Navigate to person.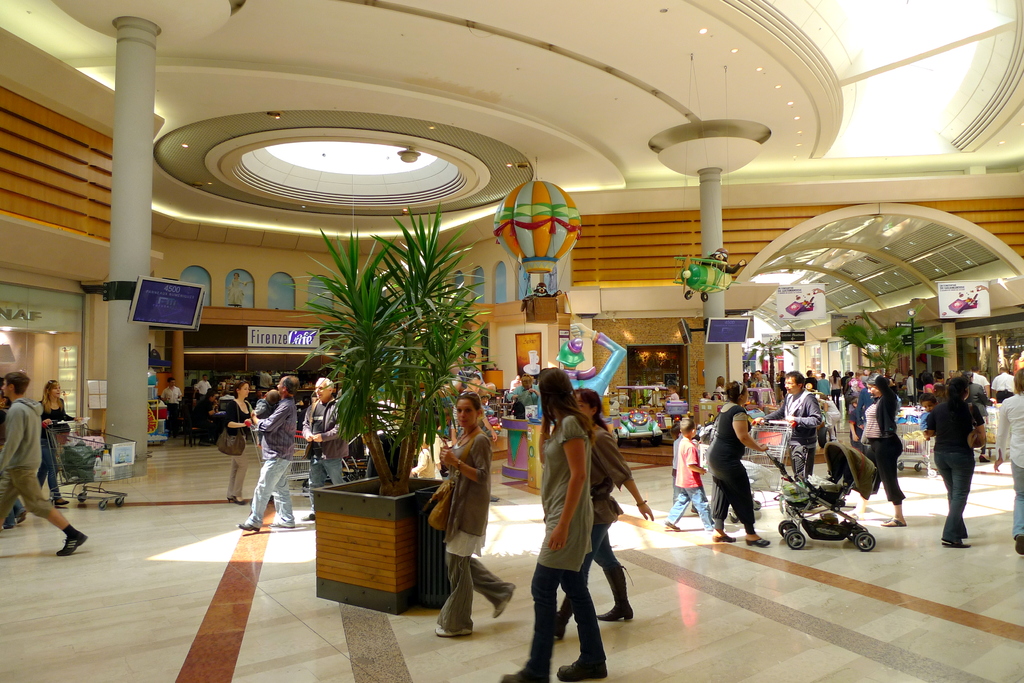
Navigation target: 250 378 290 456.
